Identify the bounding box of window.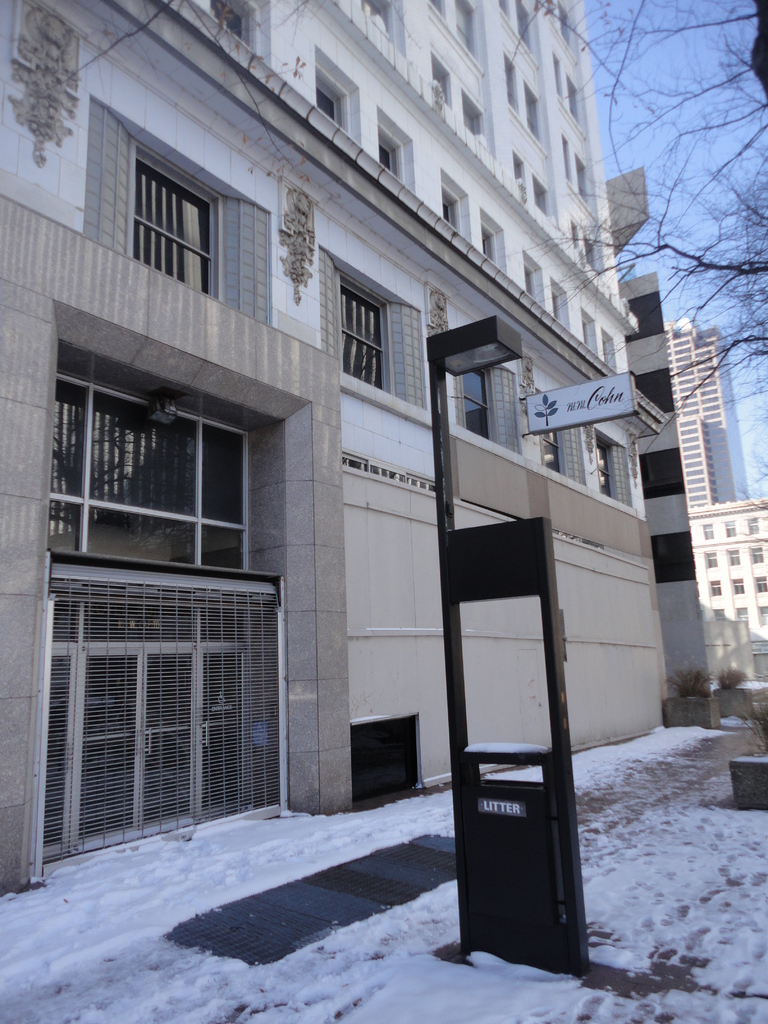
bbox=(734, 577, 742, 594).
